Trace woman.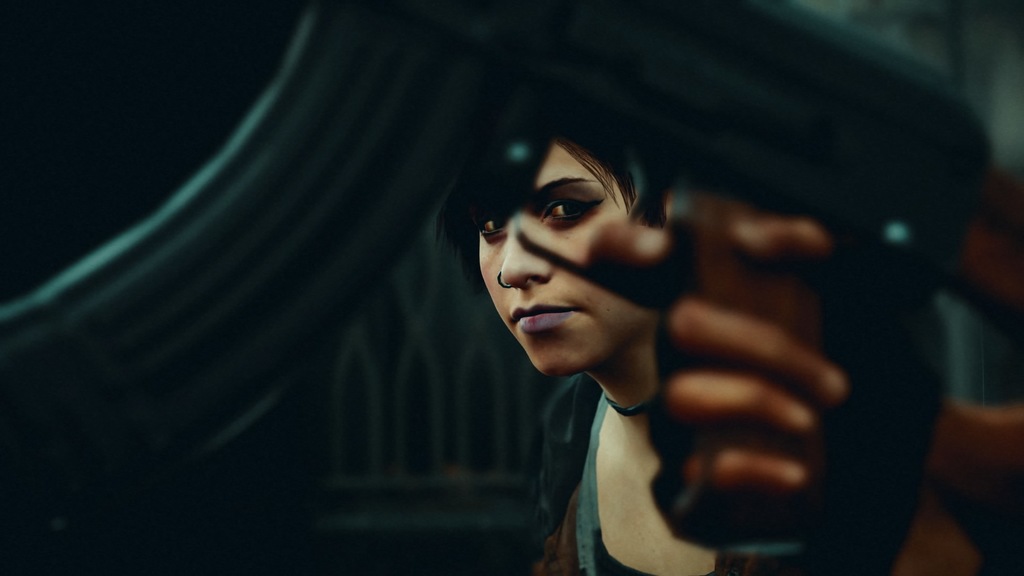
Traced to 319 68 890 561.
